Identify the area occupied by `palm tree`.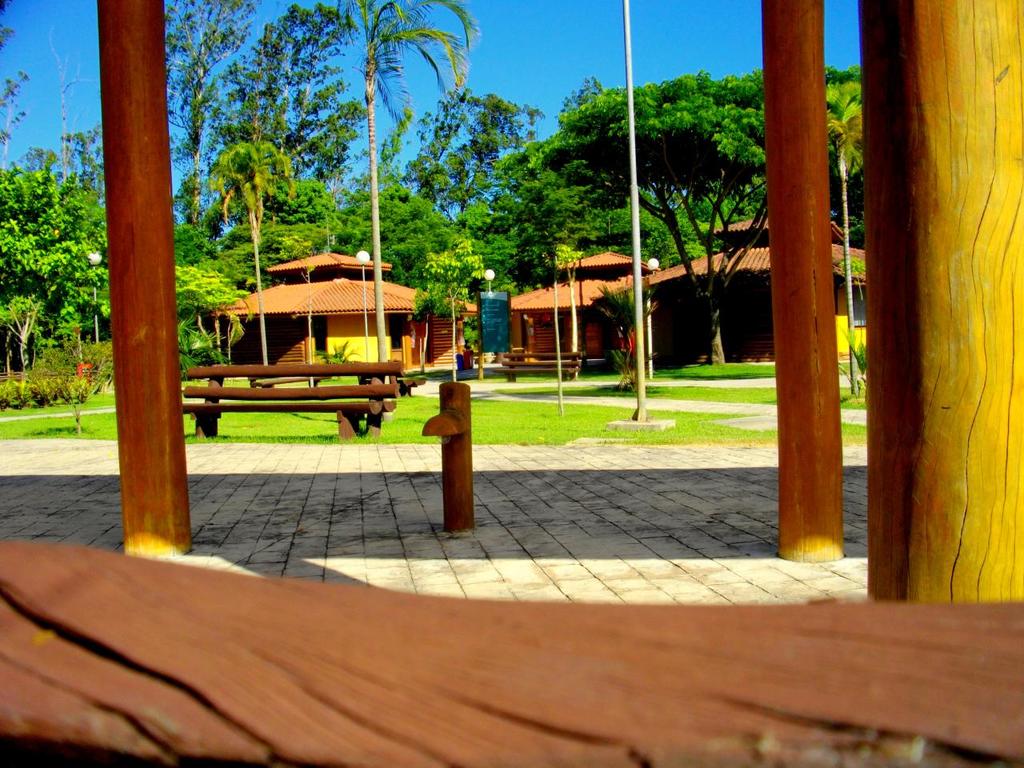
Area: 186, 132, 302, 370.
